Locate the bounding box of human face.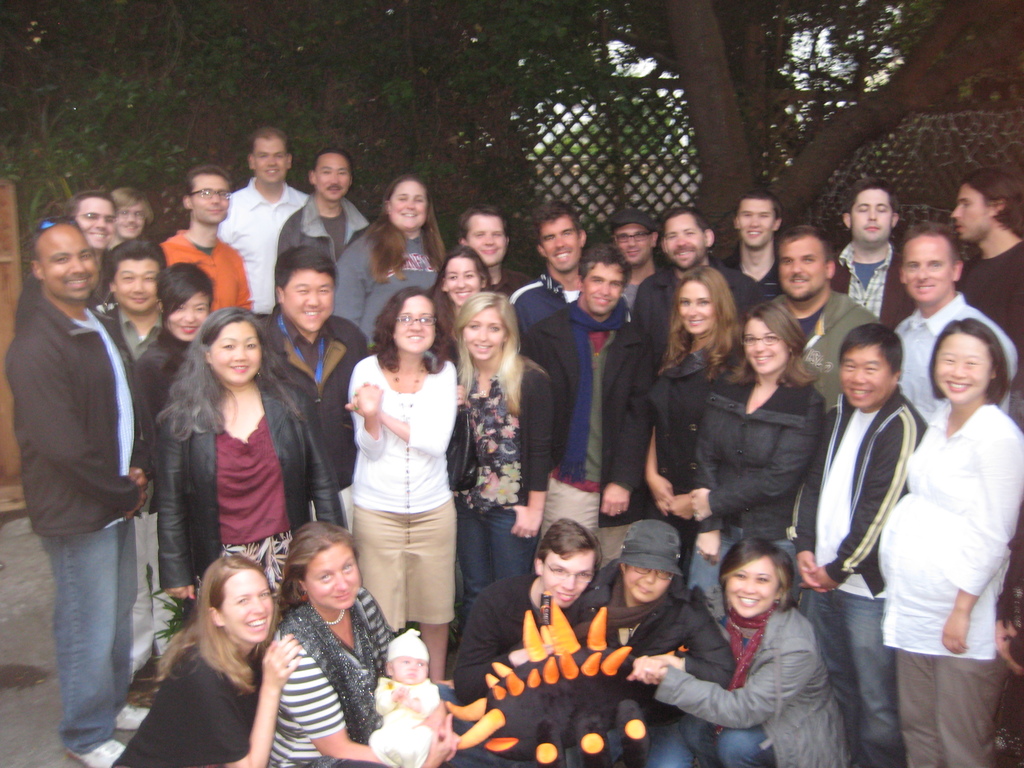
Bounding box: 308 545 362 609.
